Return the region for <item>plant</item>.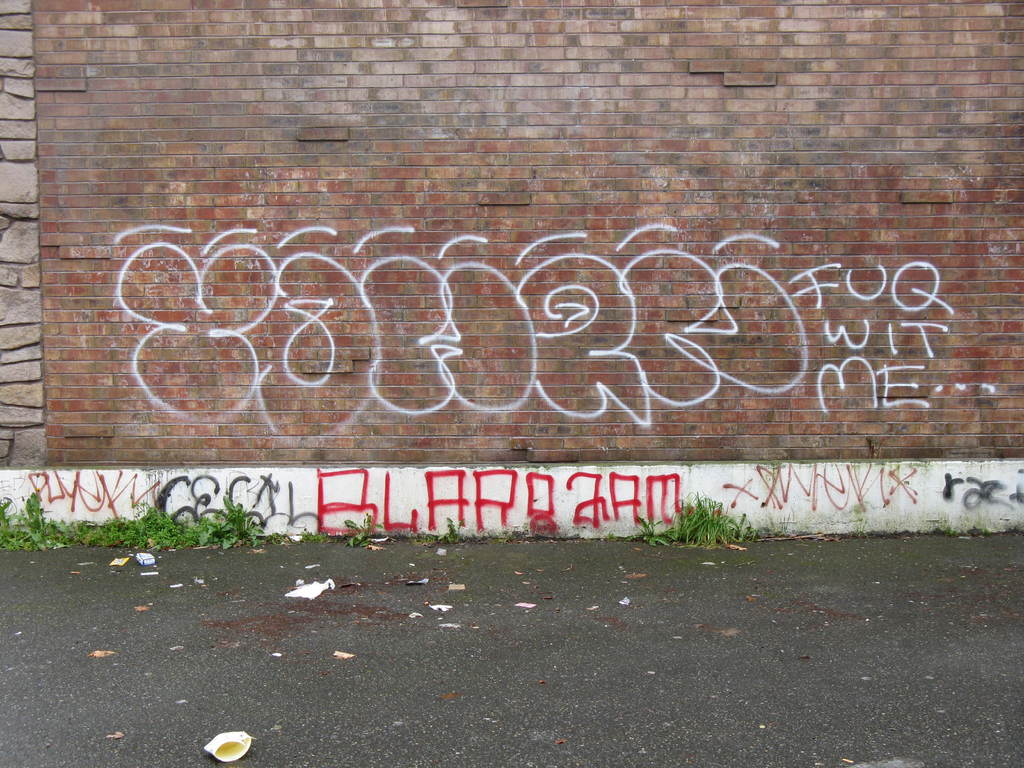
268/532/291/545.
